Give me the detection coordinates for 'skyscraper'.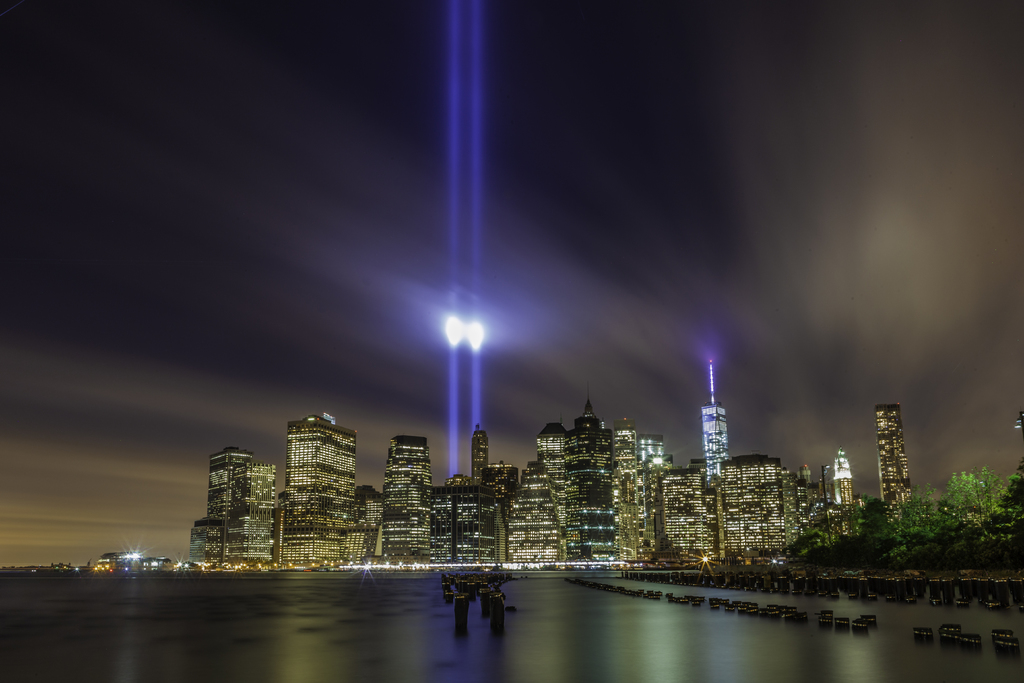
bbox(371, 439, 431, 564).
